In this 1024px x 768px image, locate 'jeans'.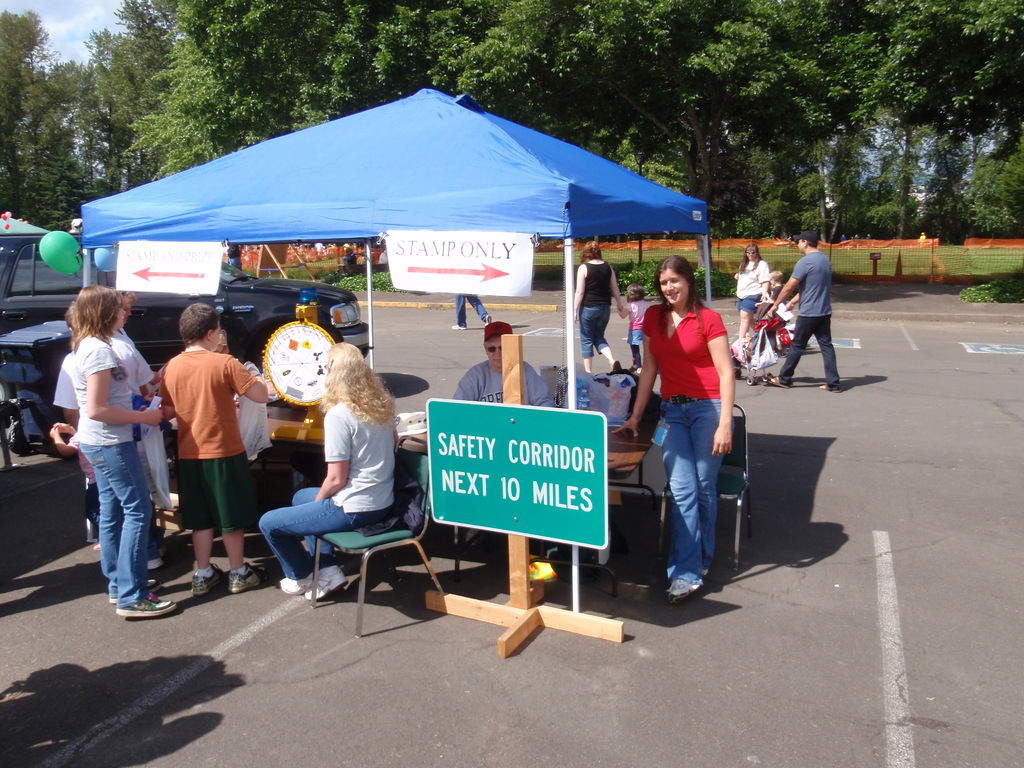
Bounding box: {"left": 454, "top": 293, "right": 492, "bottom": 321}.
